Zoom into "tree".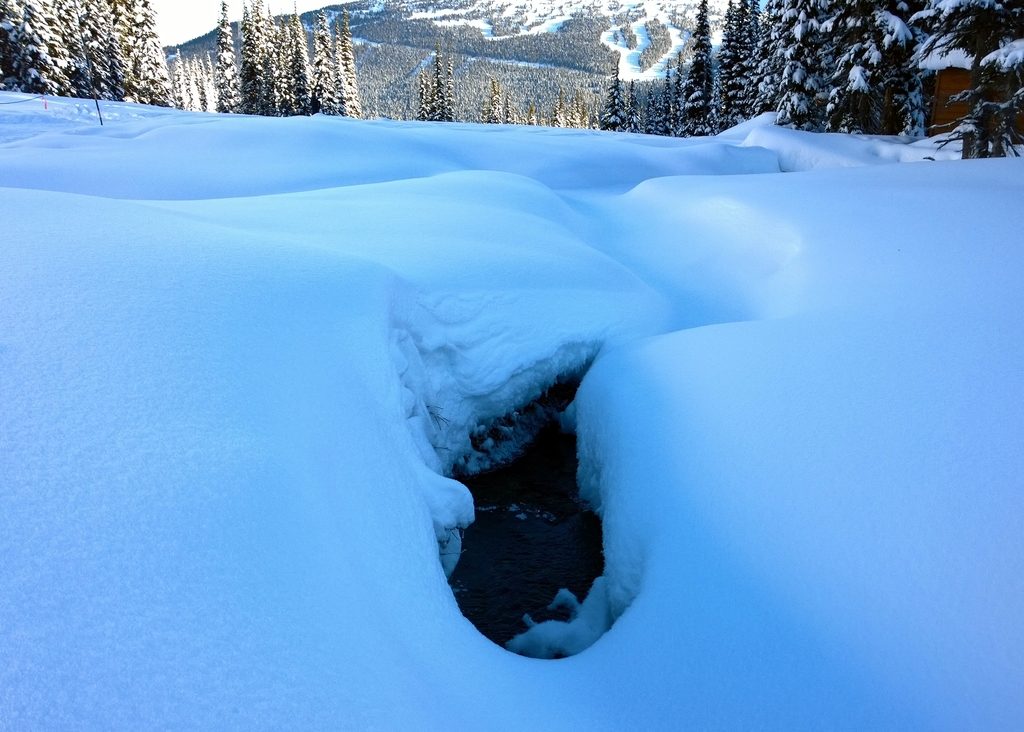
Zoom target: (502,89,512,124).
